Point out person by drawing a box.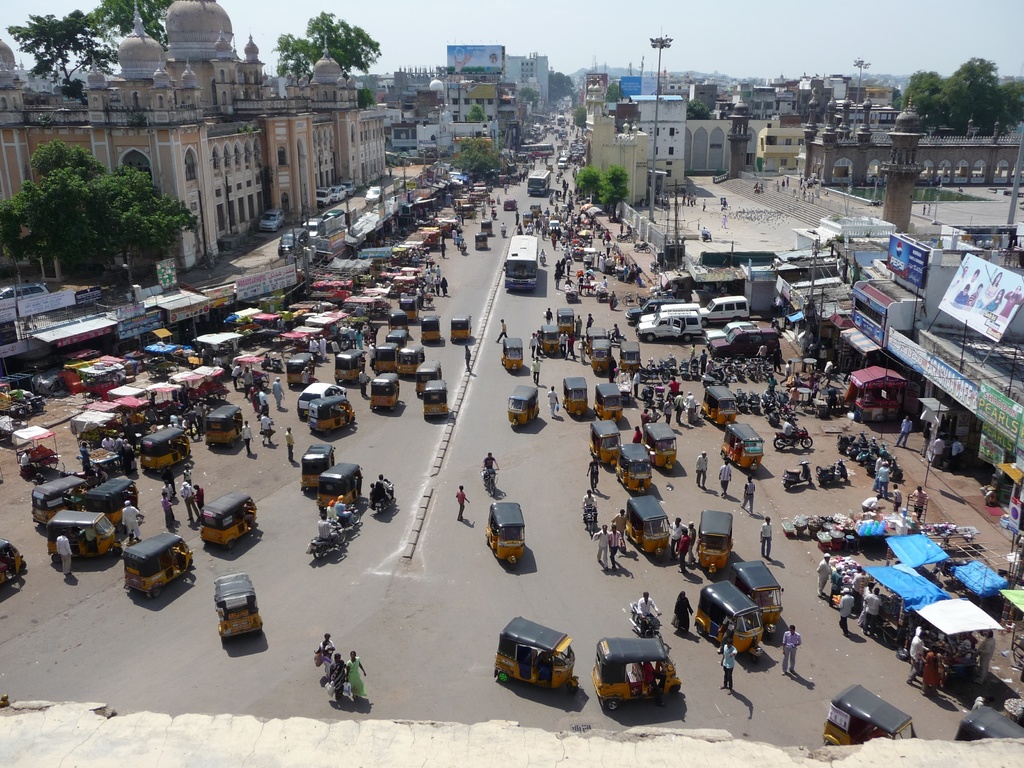
BBox(697, 346, 707, 372).
